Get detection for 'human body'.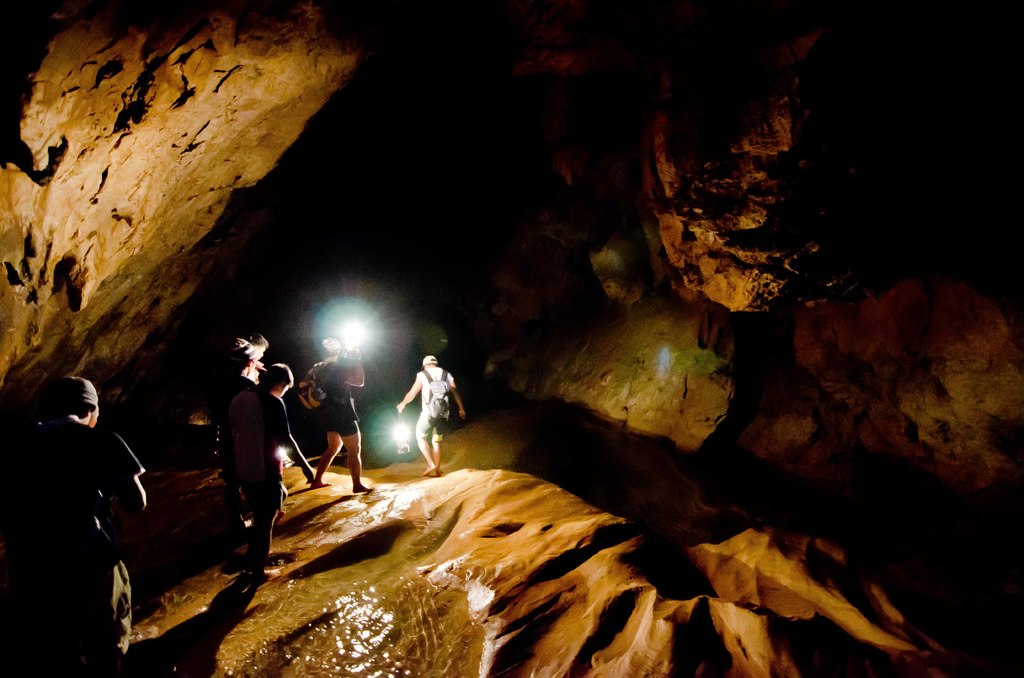
Detection: select_region(398, 355, 466, 478).
